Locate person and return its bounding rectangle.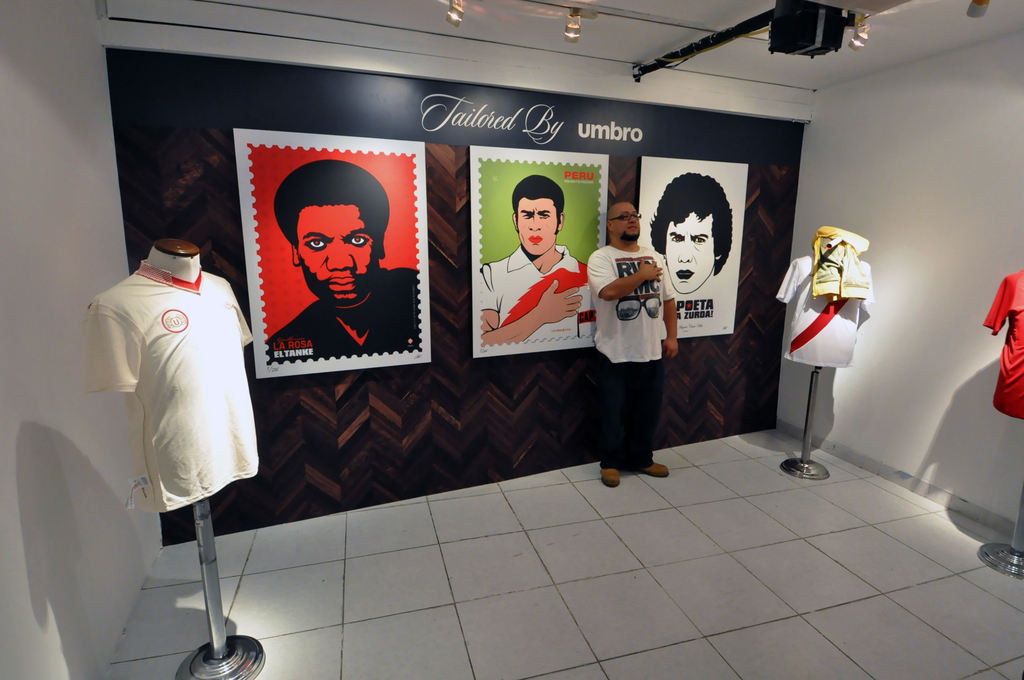
784,200,882,478.
